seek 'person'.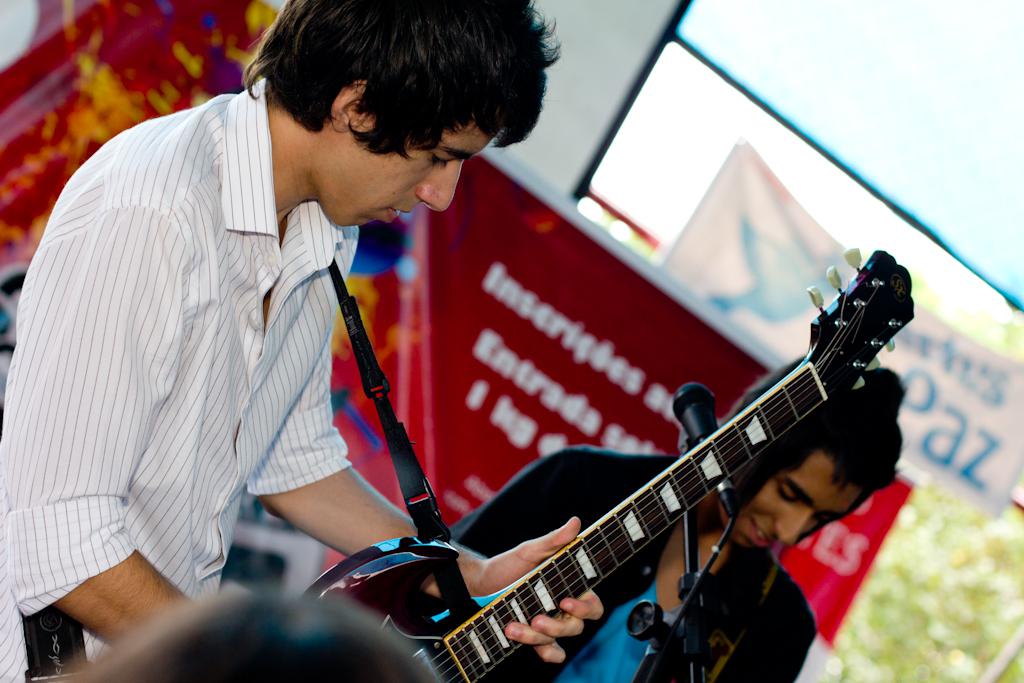
detection(386, 361, 901, 682).
